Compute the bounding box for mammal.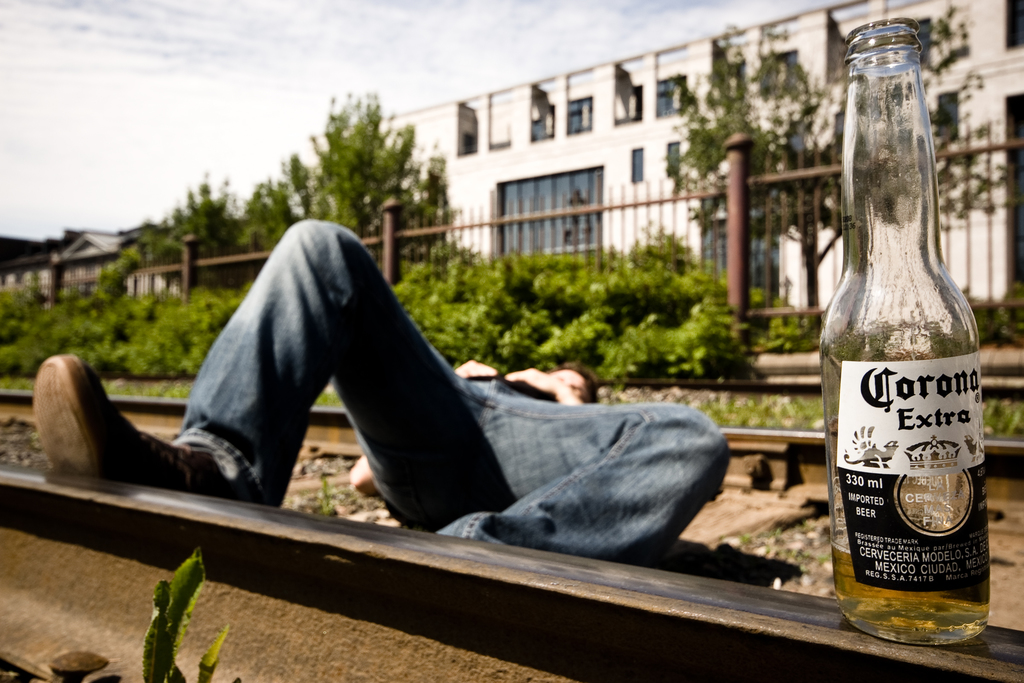
963:434:986:457.
